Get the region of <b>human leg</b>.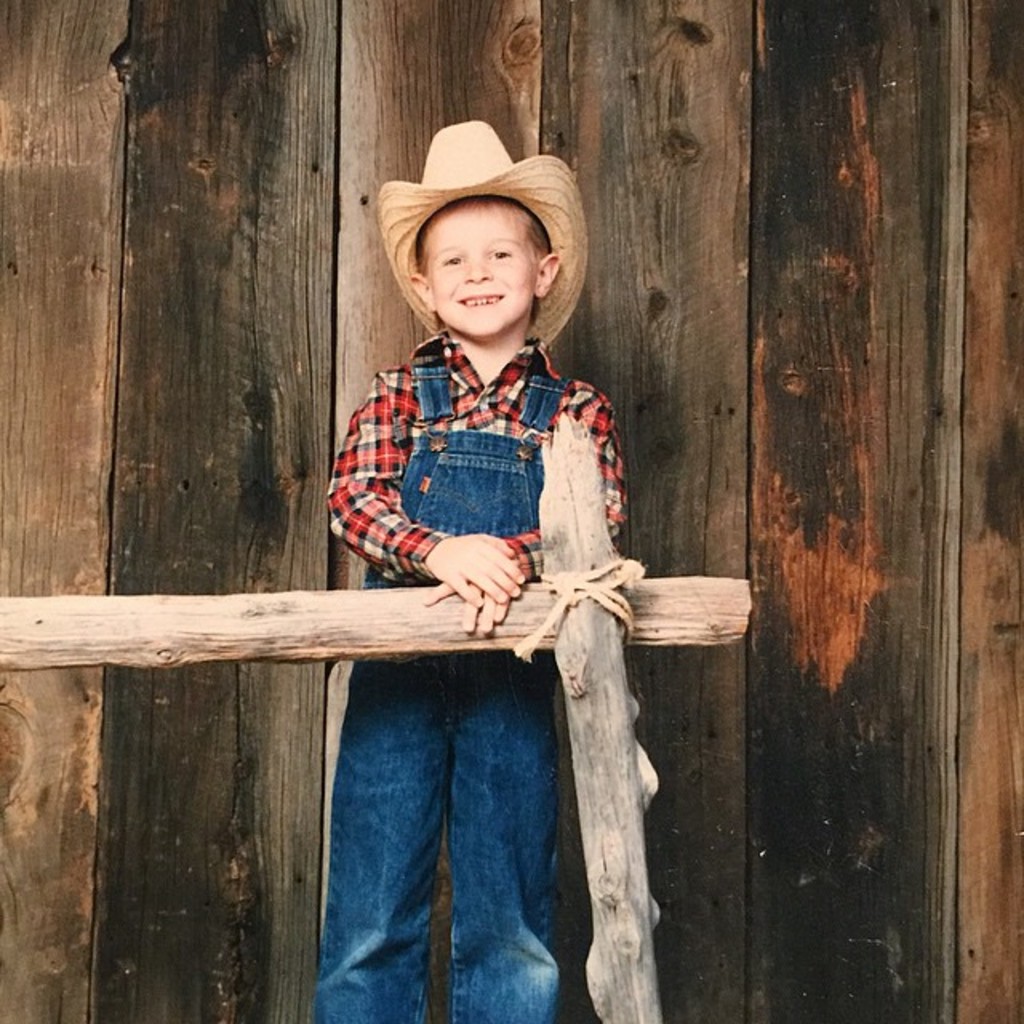
x1=453, y1=650, x2=566, y2=1019.
